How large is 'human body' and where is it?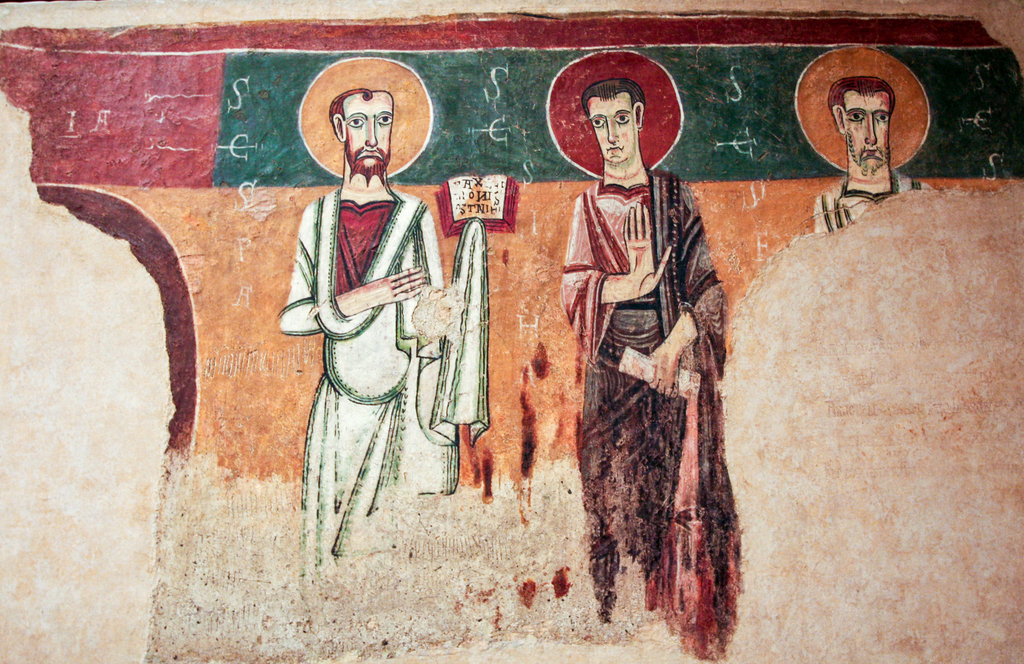
Bounding box: 279:87:484:590.
